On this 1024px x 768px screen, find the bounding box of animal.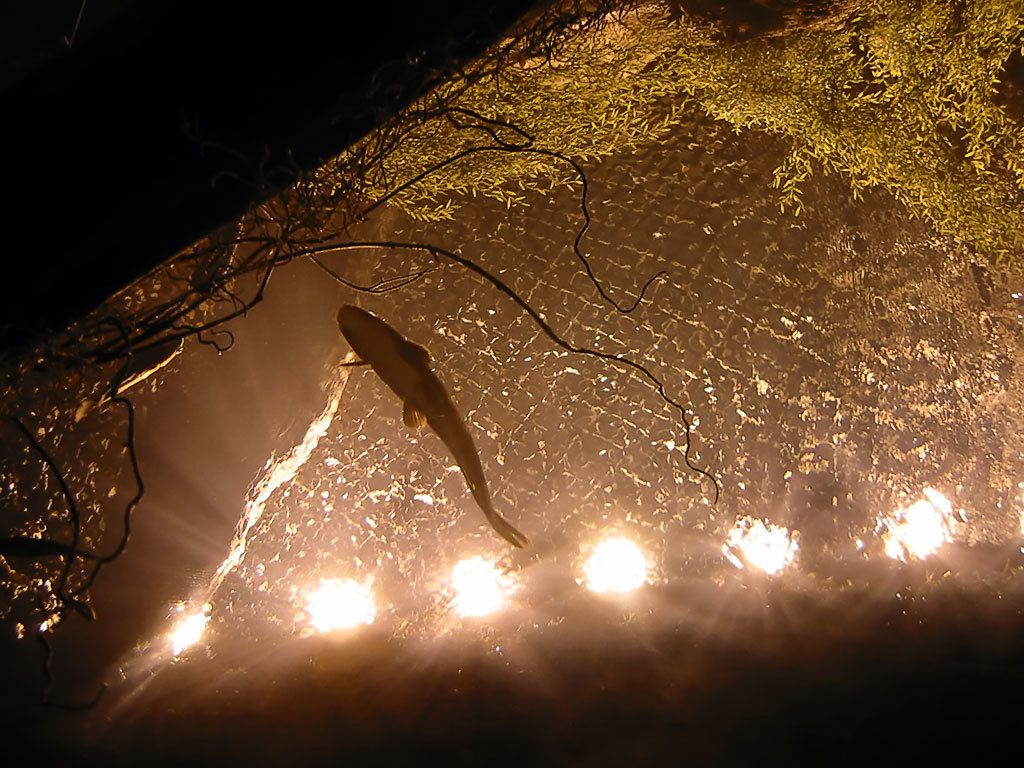
Bounding box: {"left": 335, "top": 302, "right": 528, "bottom": 551}.
